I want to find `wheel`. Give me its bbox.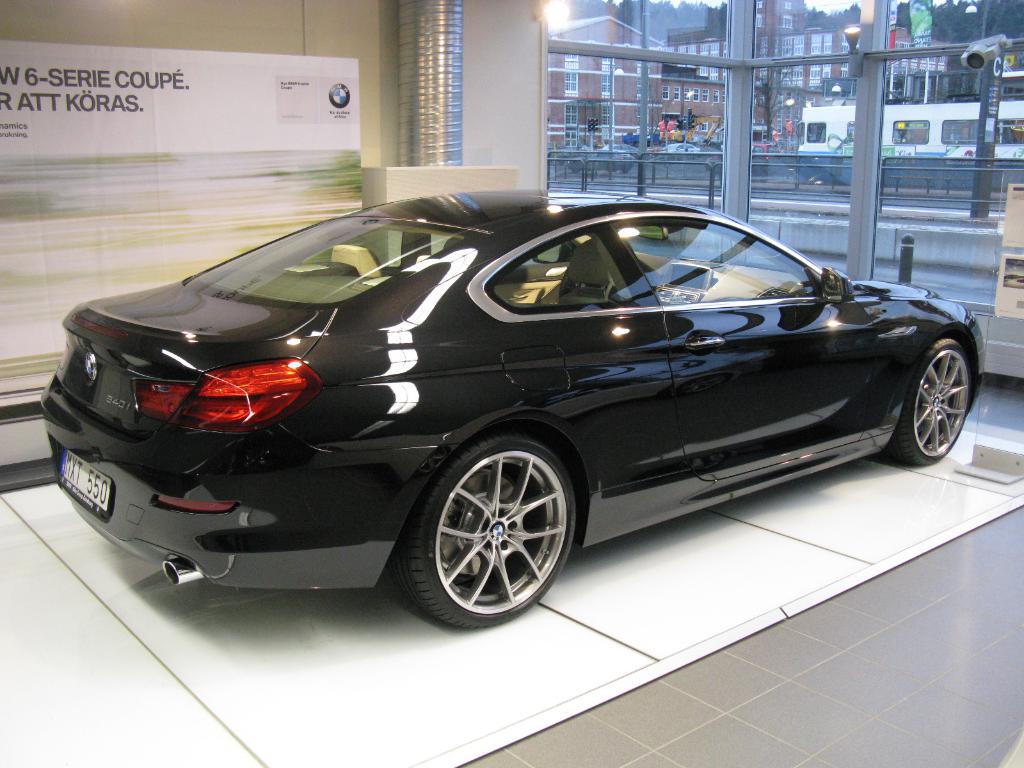
pyautogui.locateOnScreen(397, 433, 577, 634).
